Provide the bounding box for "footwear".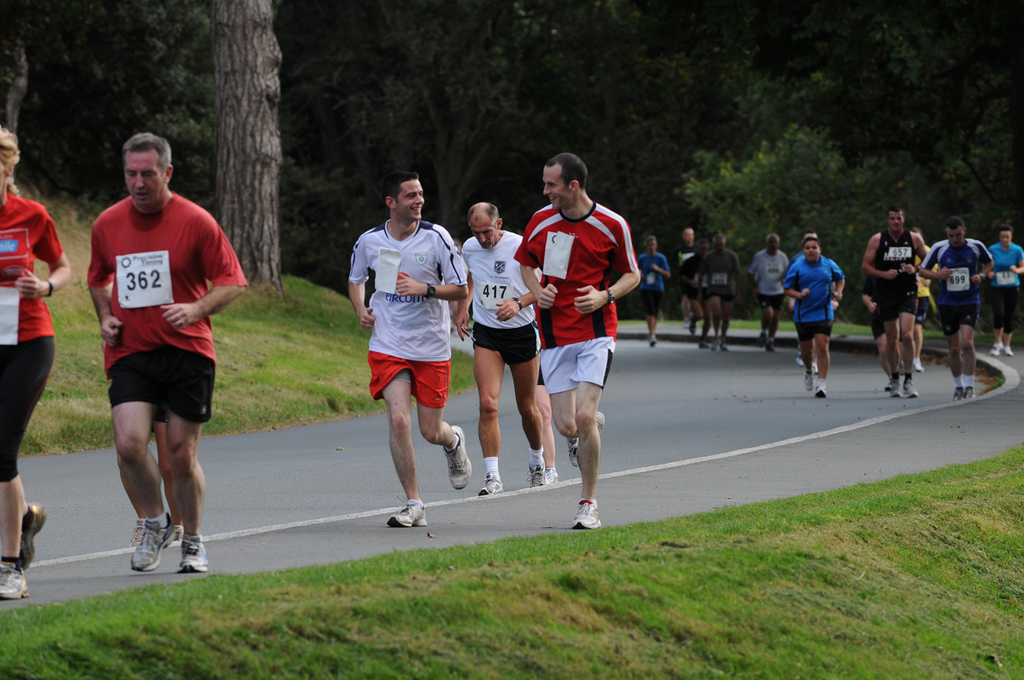
440,425,473,490.
